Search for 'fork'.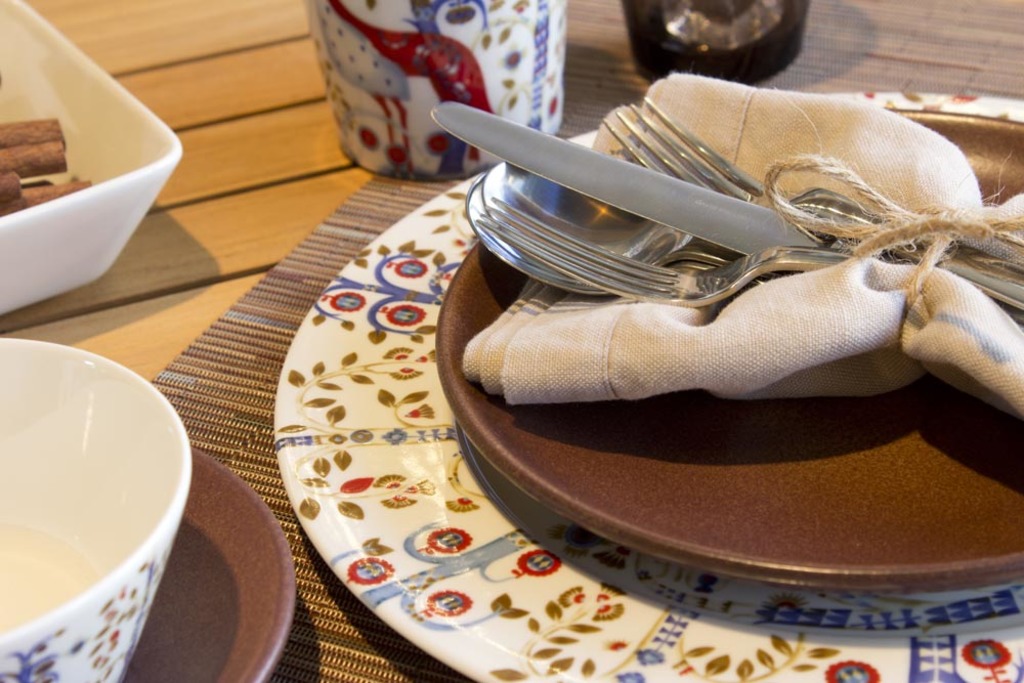
Found at locate(599, 92, 1023, 305).
